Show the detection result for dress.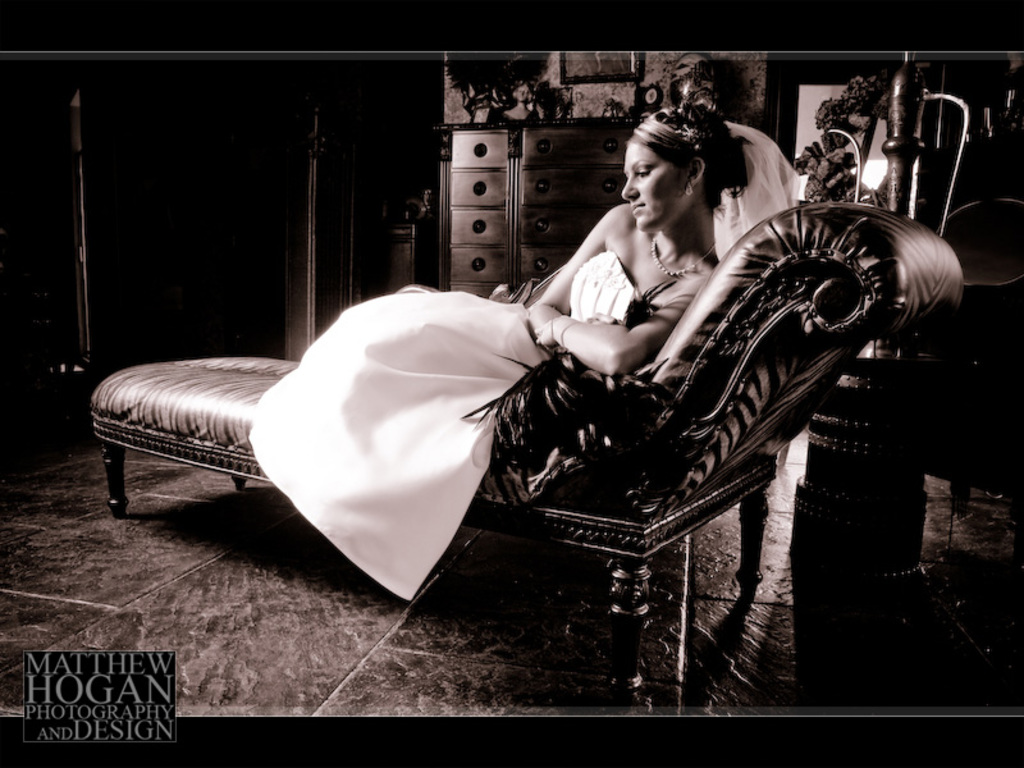
x1=247 y1=247 x2=652 y2=603.
